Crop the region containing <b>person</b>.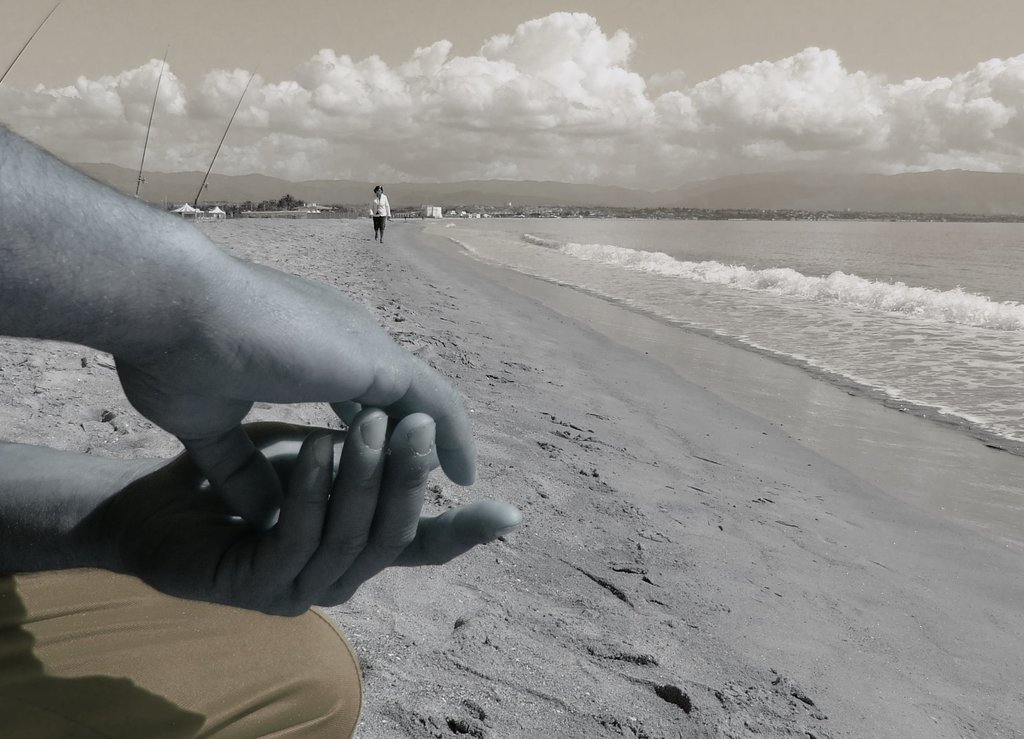
Crop region: BBox(366, 183, 396, 246).
